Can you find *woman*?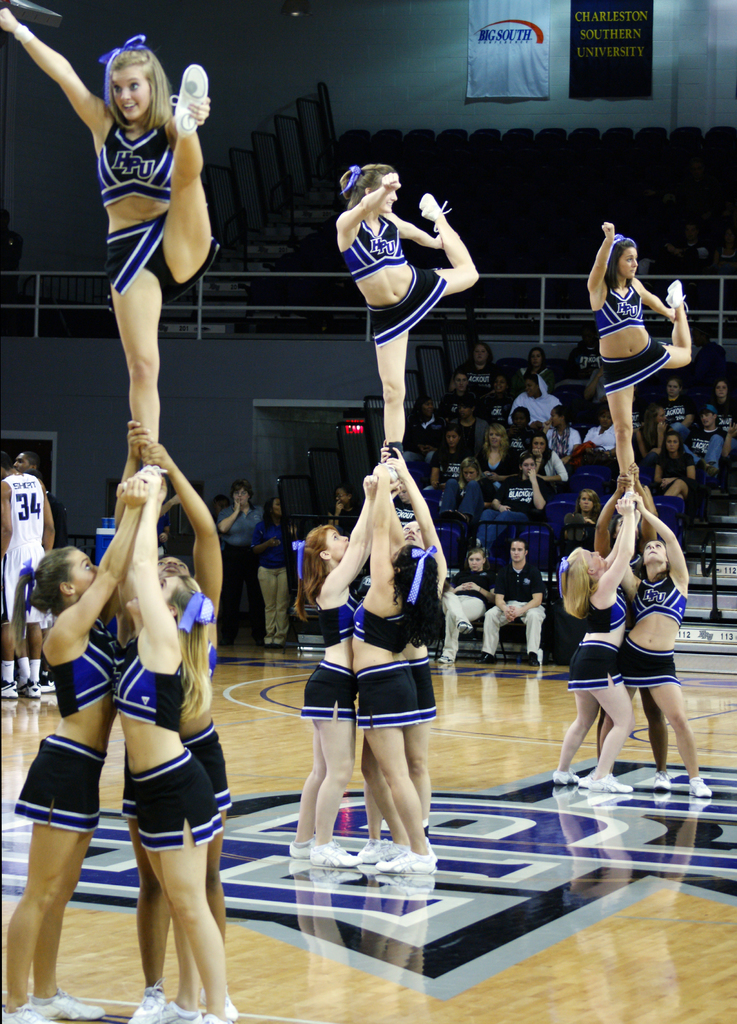
Yes, bounding box: [x1=373, y1=445, x2=448, y2=876].
